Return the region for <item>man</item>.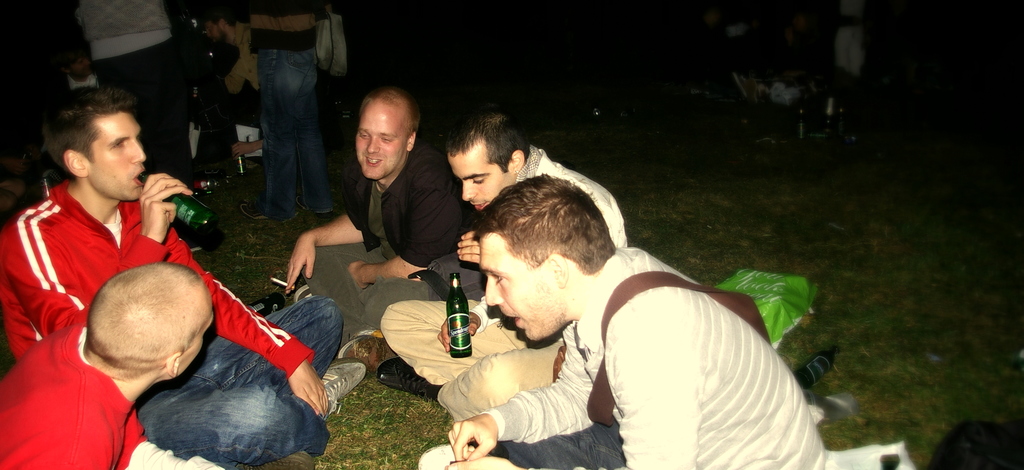
(left=420, top=173, right=838, bottom=469).
